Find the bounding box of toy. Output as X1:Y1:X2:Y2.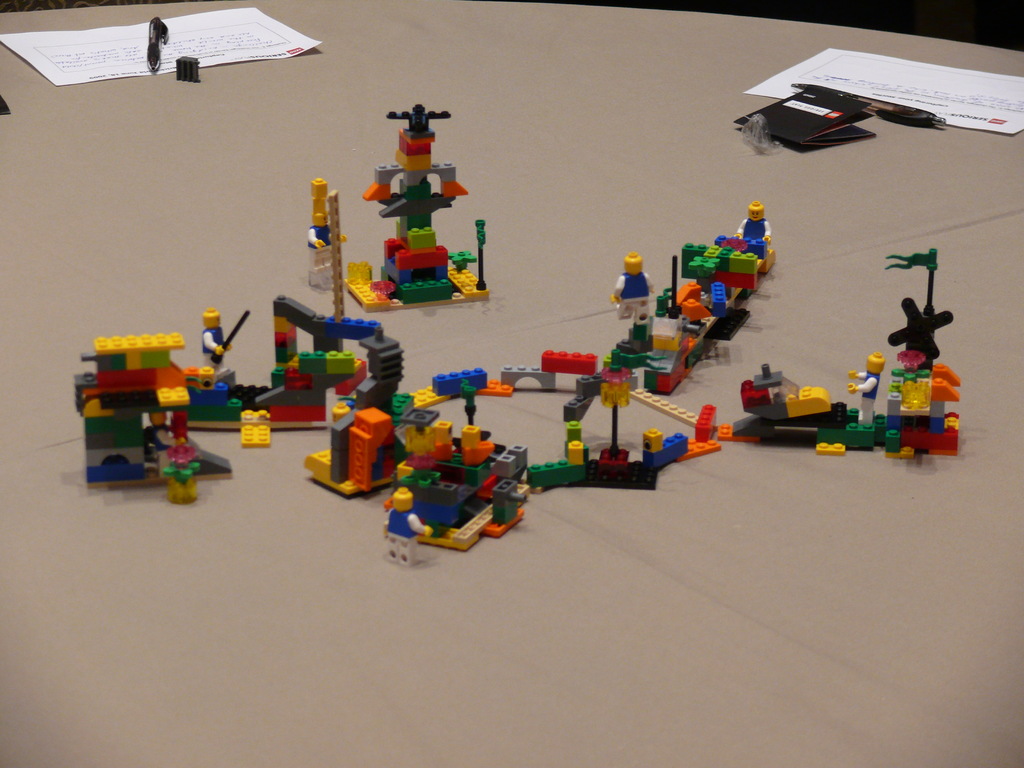
307:168:343:285.
